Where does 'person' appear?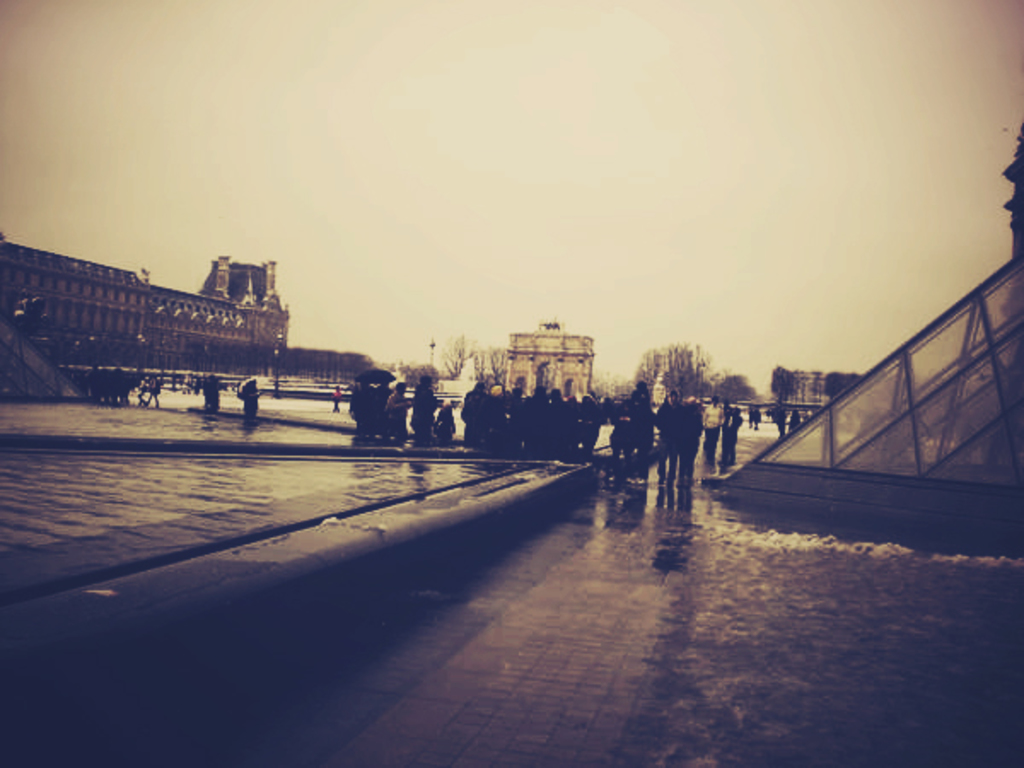
Appears at 770/404/787/433.
